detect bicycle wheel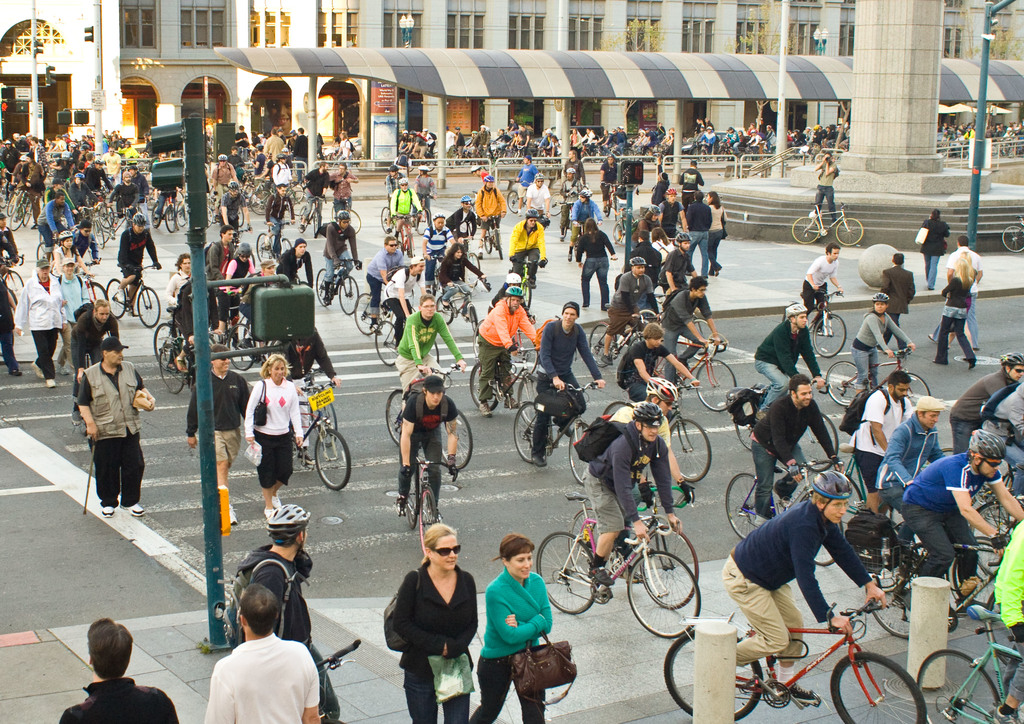
238:184:256:212
